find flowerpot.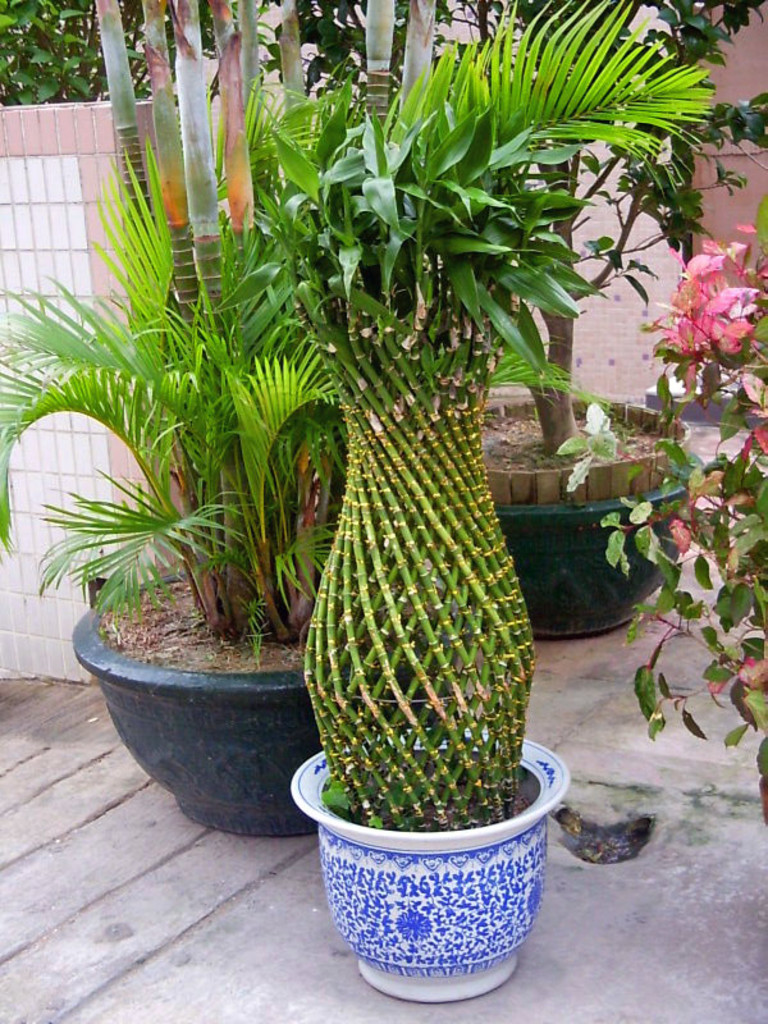
bbox=[472, 383, 695, 644].
